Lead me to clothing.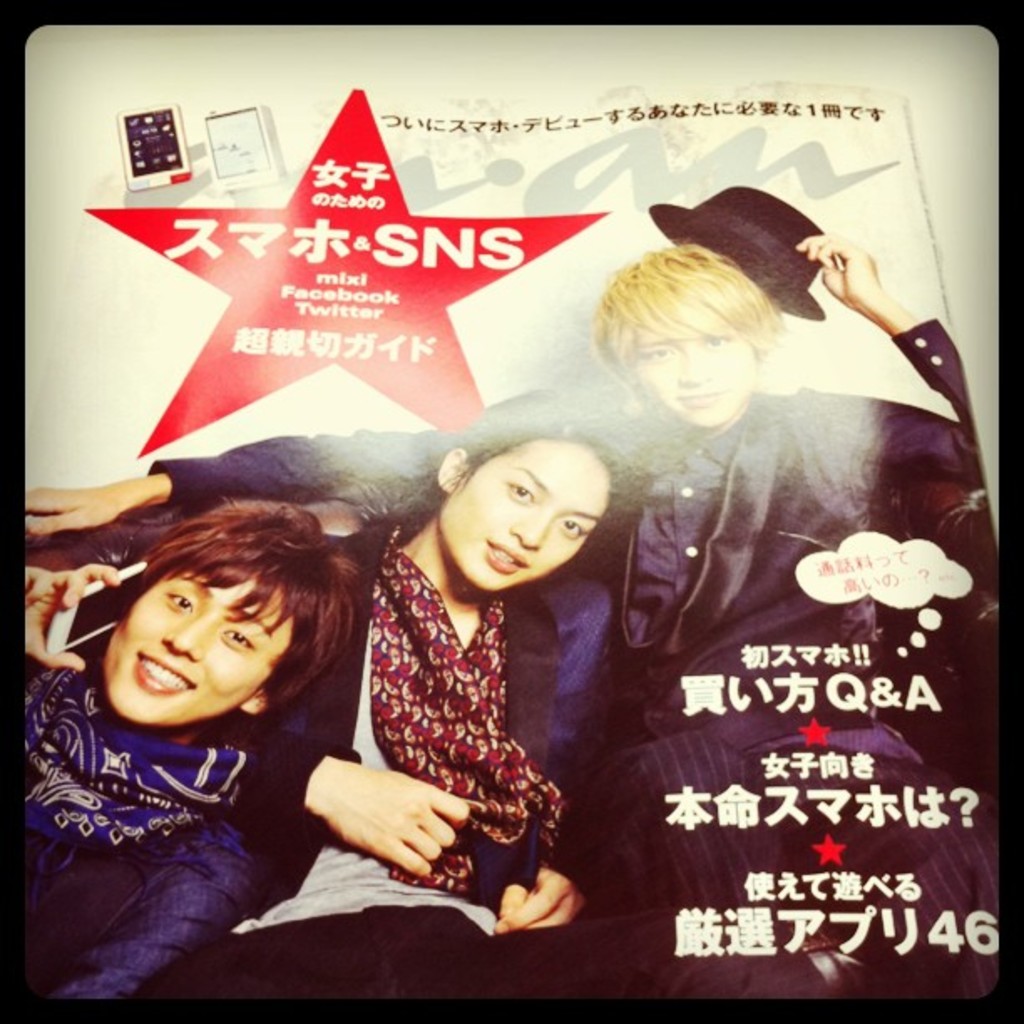
Lead to {"x1": 269, "y1": 308, "x2": 1012, "y2": 1022}.
